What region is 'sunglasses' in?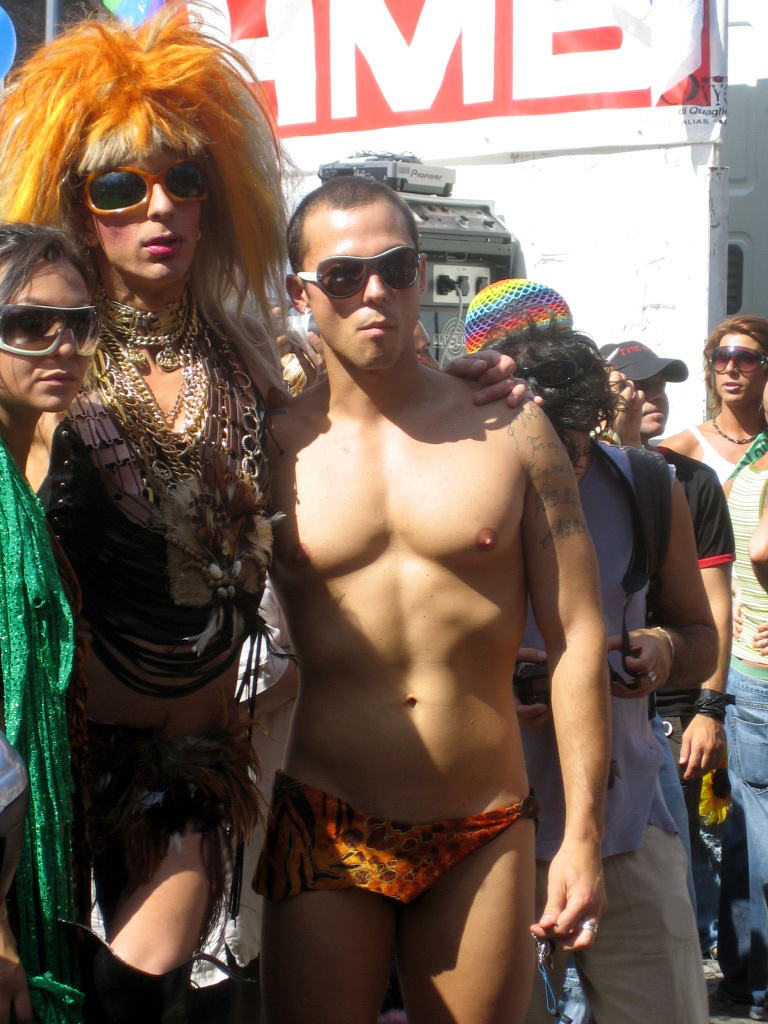
[x1=298, y1=248, x2=420, y2=301].
